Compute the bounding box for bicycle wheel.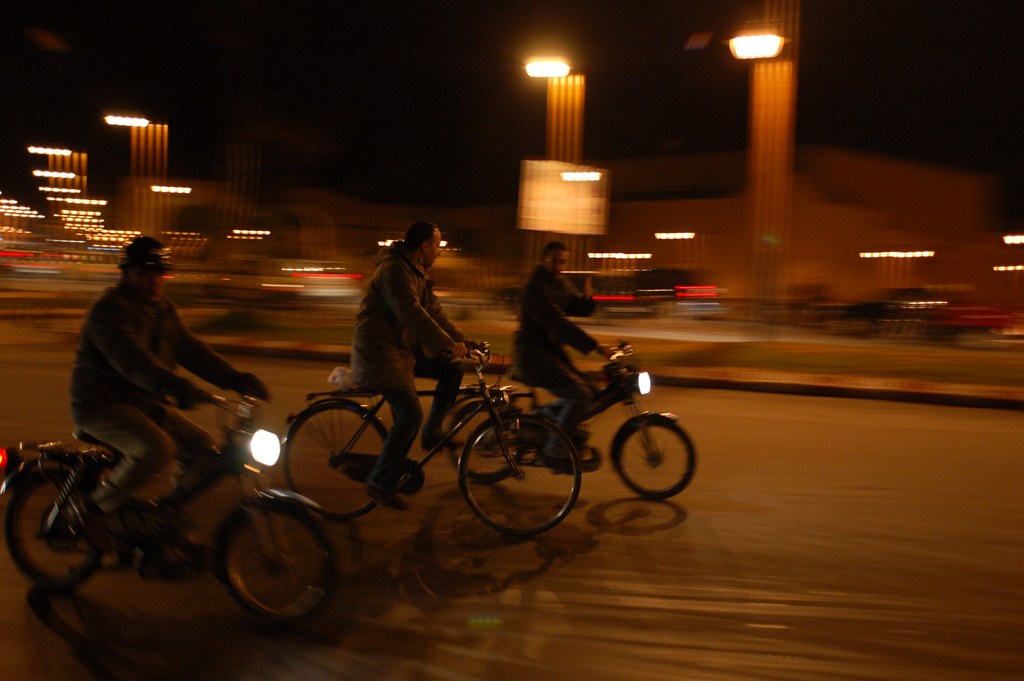
[left=282, top=402, right=396, bottom=523].
